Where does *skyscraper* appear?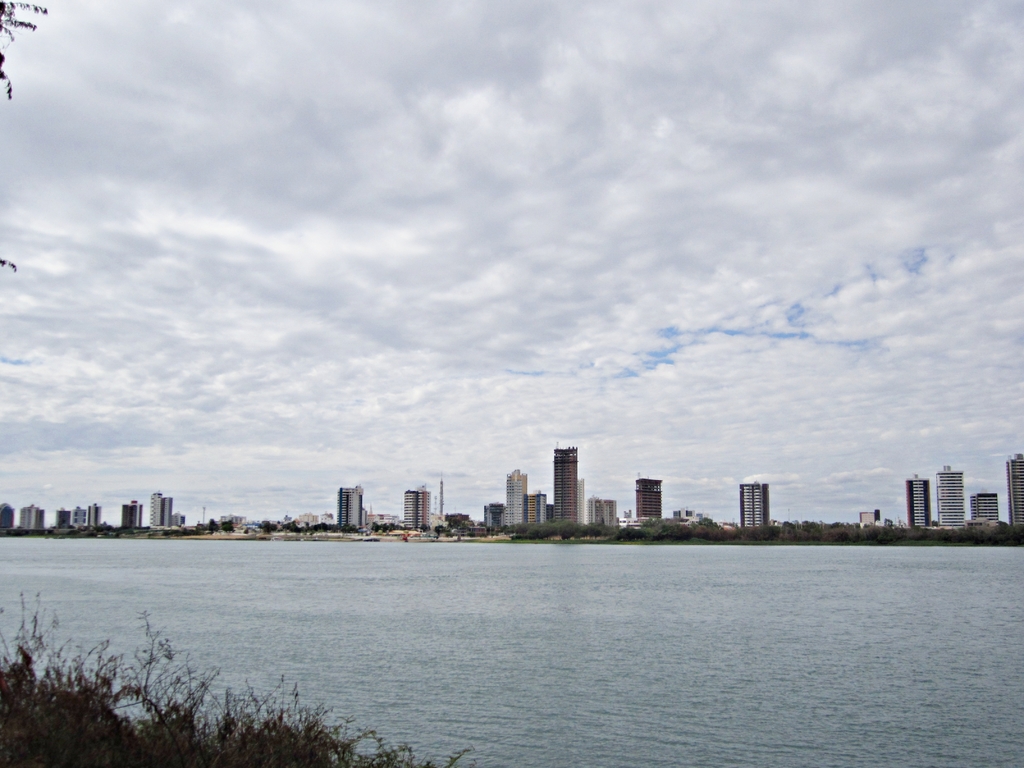
Appears at BBox(627, 472, 663, 524).
